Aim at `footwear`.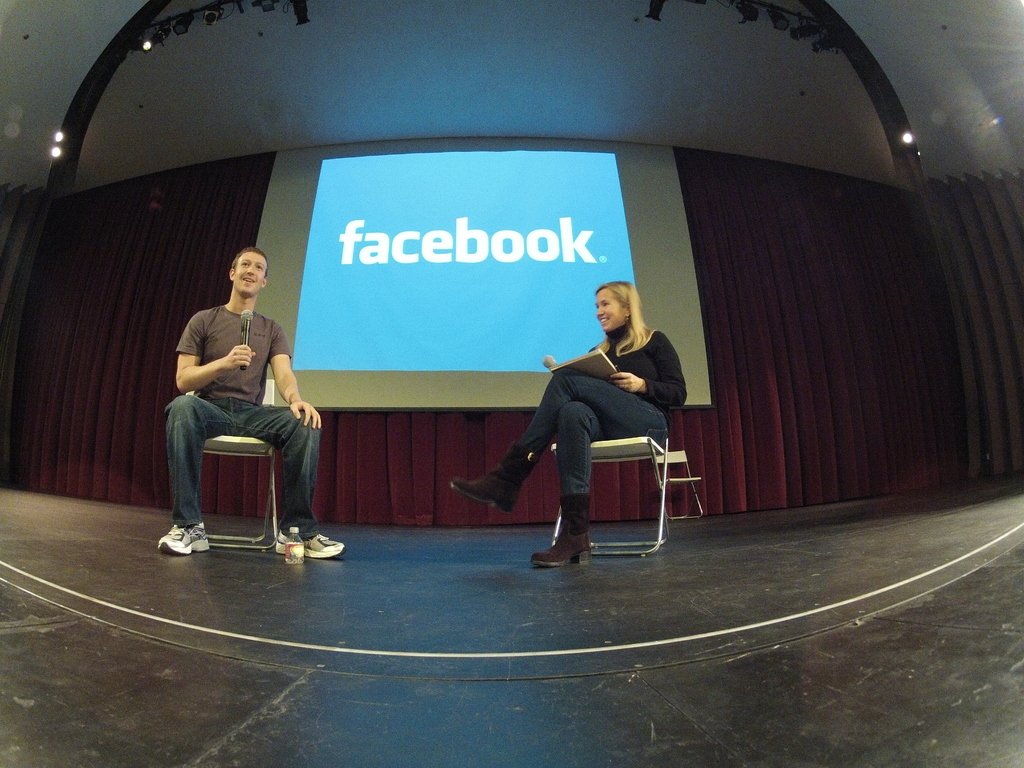
Aimed at 526/501/611/570.
